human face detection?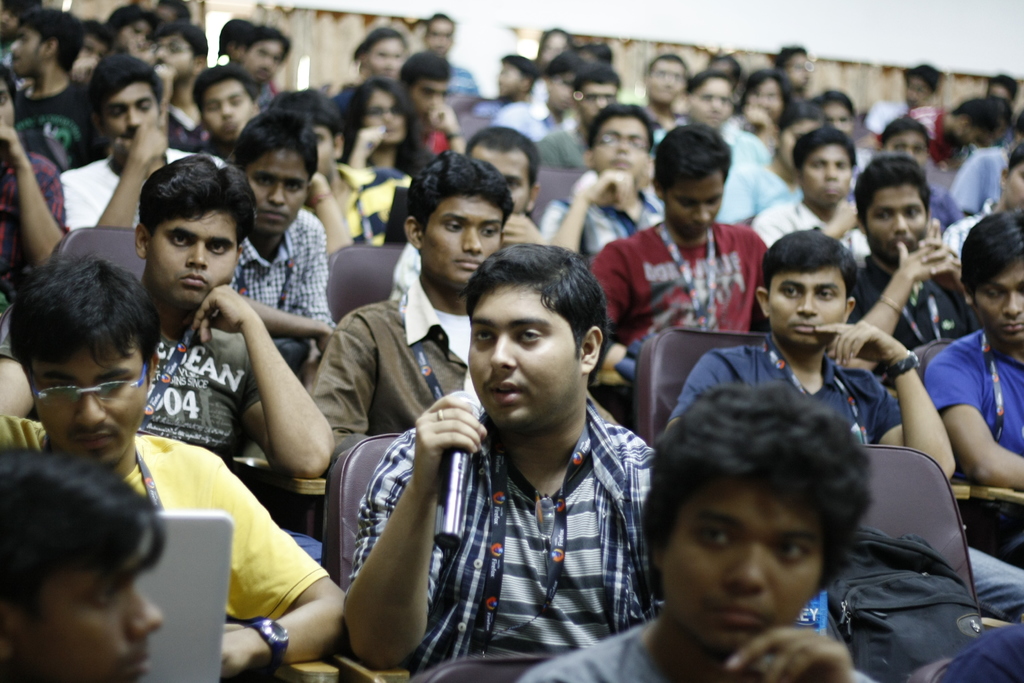
[660, 171, 732, 238]
